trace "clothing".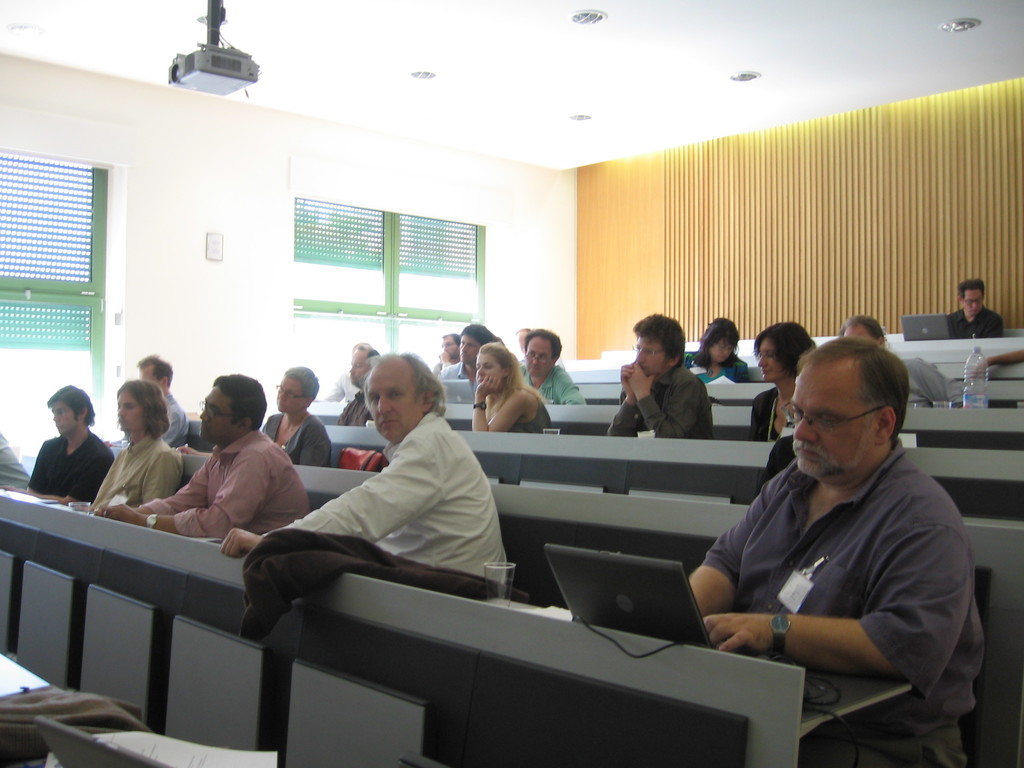
Traced to 900, 351, 963, 408.
